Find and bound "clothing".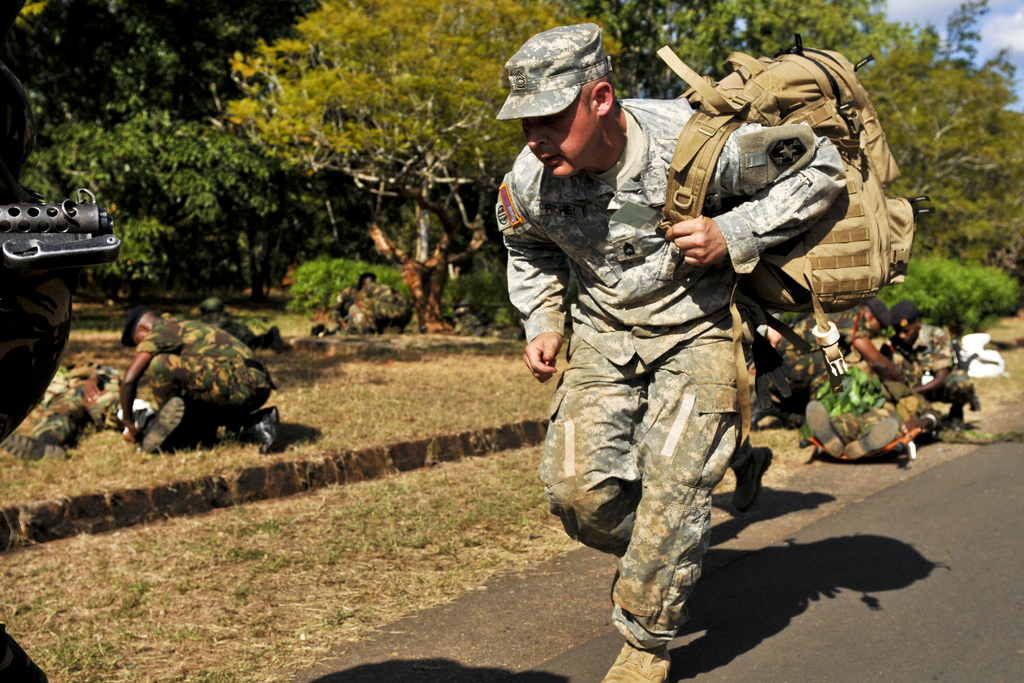
Bound: bbox=[825, 383, 945, 443].
